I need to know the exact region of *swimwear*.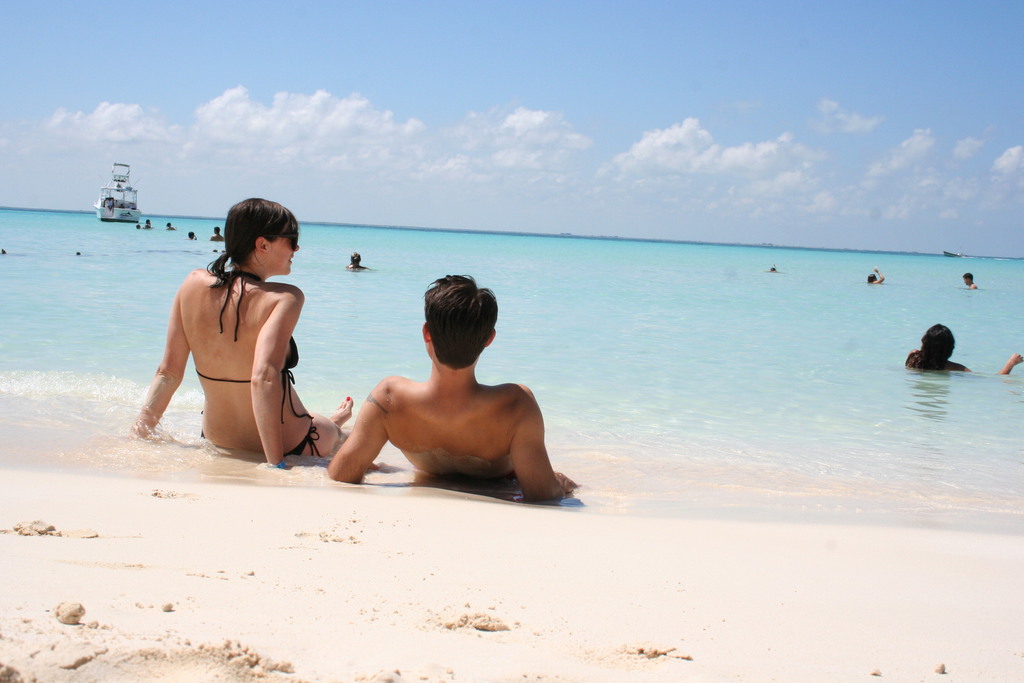
Region: x1=284 y1=413 x2=327 y2=464.
